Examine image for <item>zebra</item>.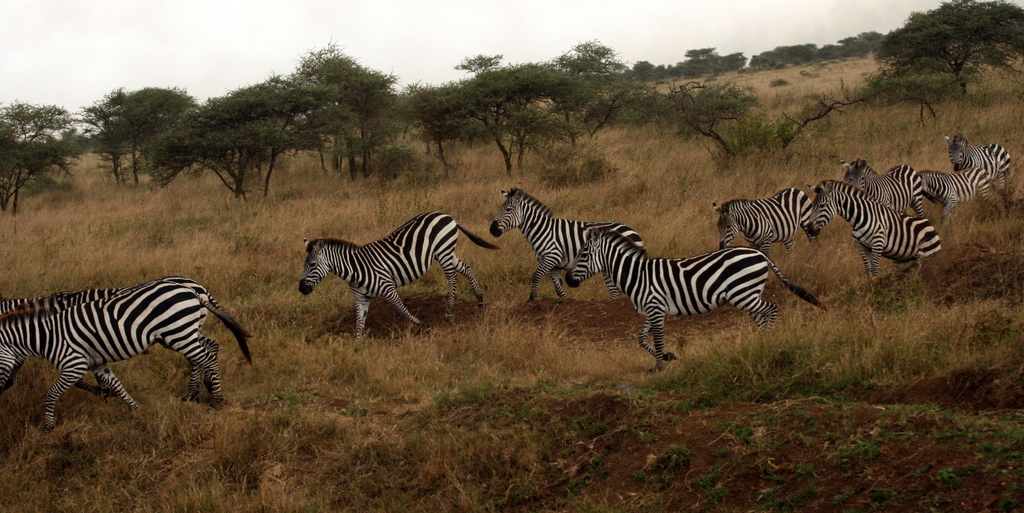
Examination result: [x1=560, y1=226, x2=830, y2=374].
